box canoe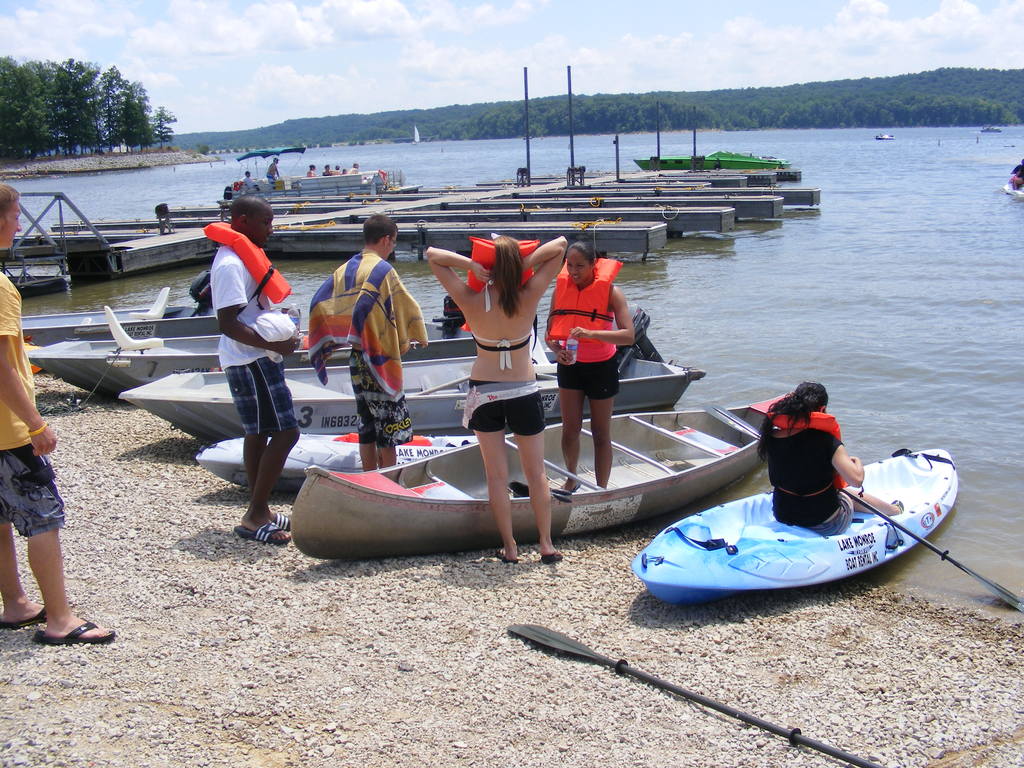
region(288, 390, 800, 566)
